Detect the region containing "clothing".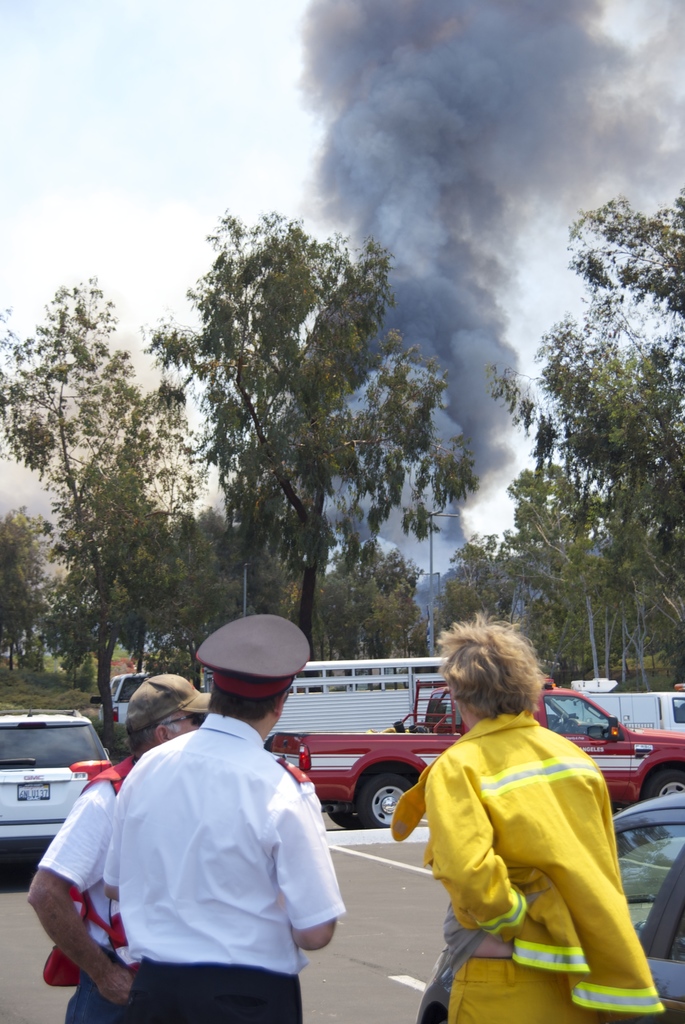
x1=107 y1=718 x2=331 y2=1023.
